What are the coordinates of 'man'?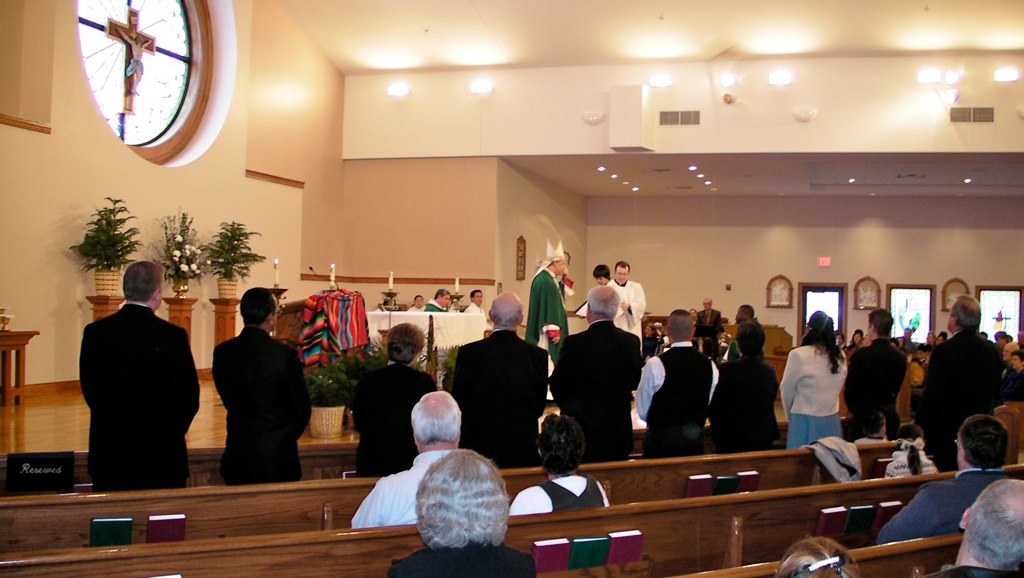
x1=424, y1=288, x2=452, y2=310.
